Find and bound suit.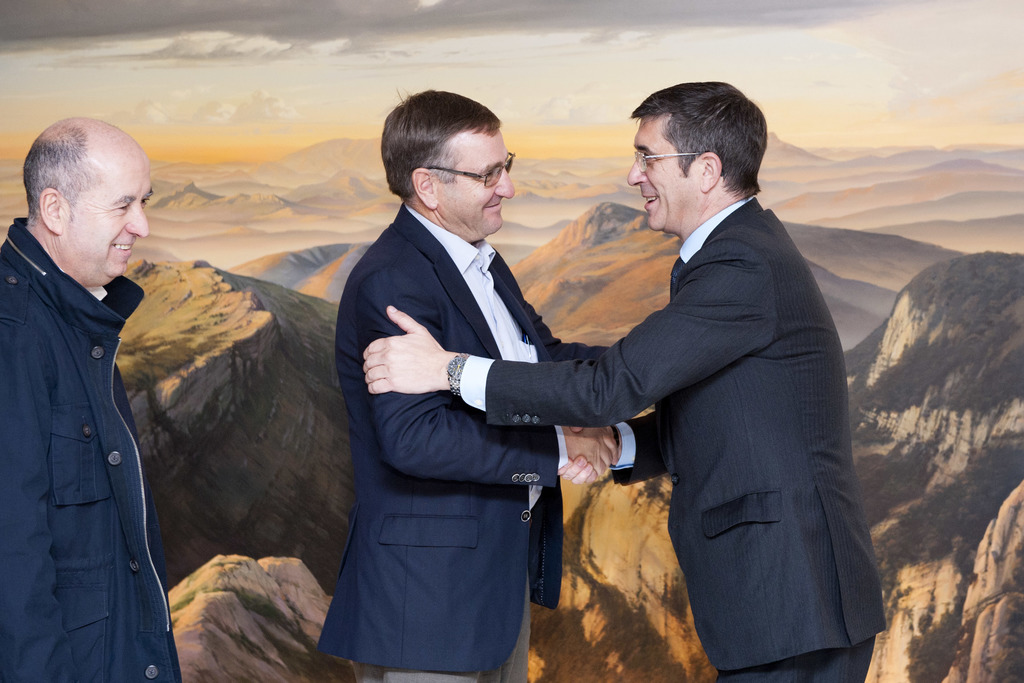
Bound: box=[328, 70, 598, 614].
